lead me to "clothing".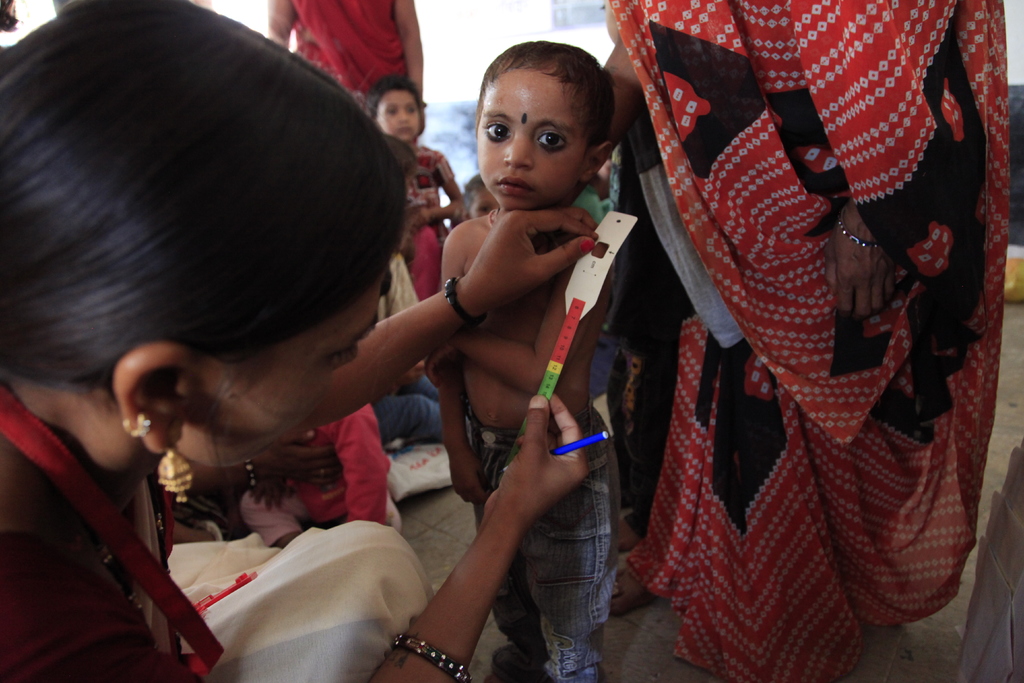
Lead to 408 211 466 298.
